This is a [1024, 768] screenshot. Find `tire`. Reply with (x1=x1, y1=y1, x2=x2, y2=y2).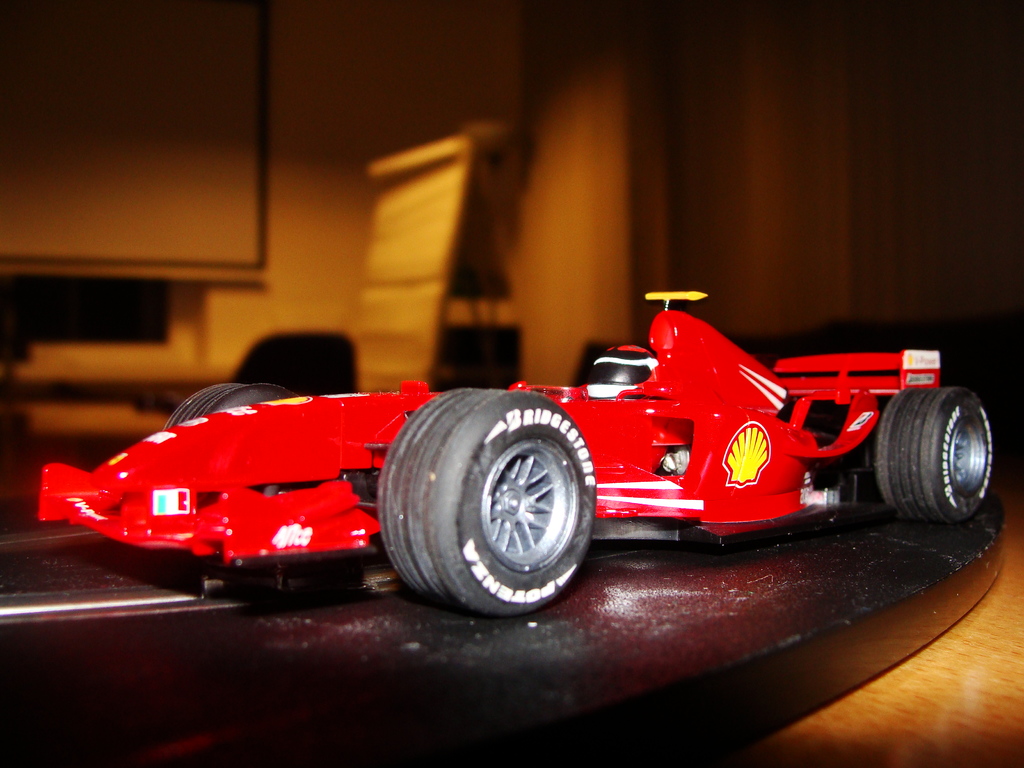
(x1=879, y1=386, x2=998, y2=521).
